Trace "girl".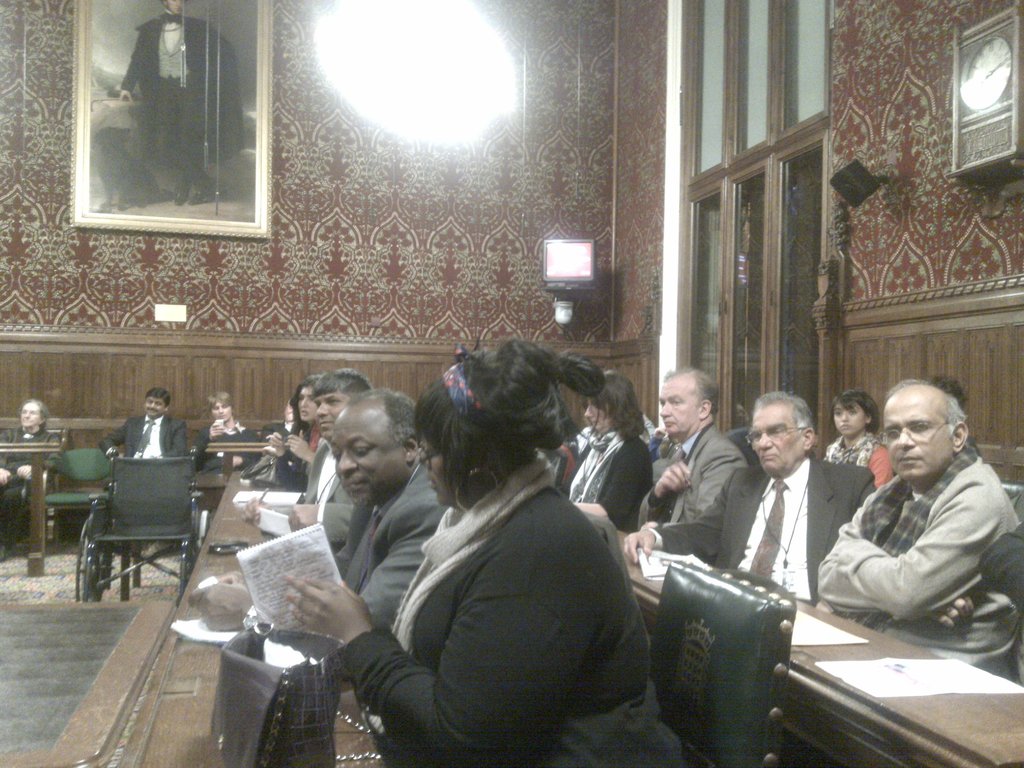
Traced to x1=549 y1=362 x2=659 y2=532.
